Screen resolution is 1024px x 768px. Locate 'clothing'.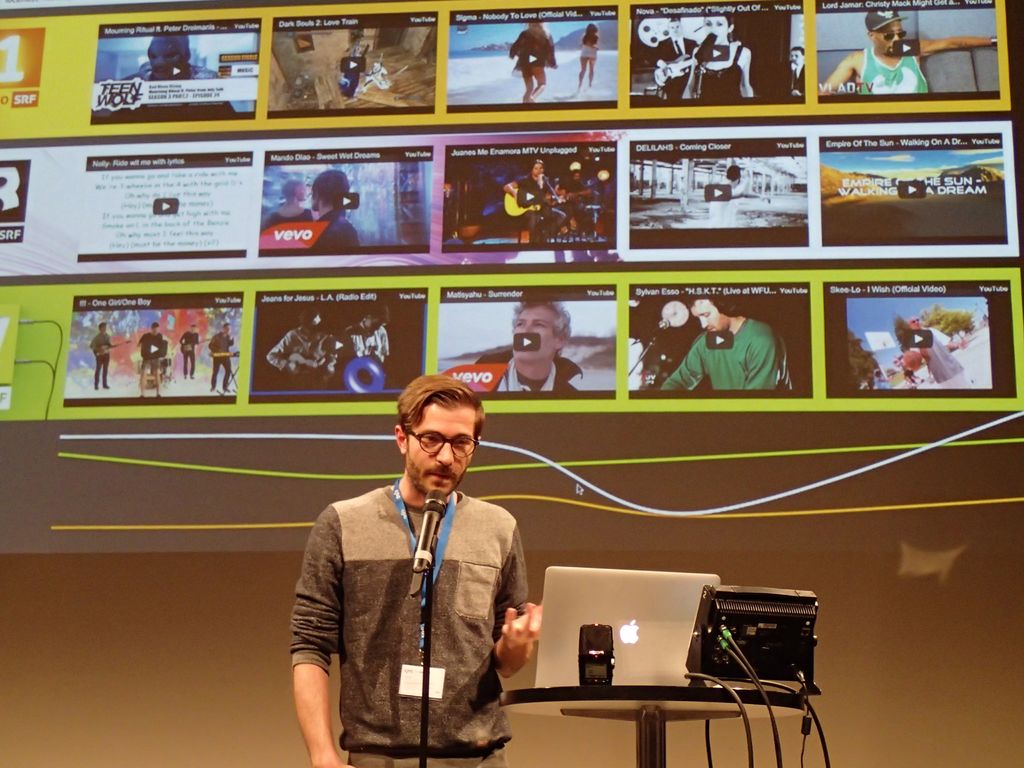
{"left": 520, "top": 45, "right": 546, "bottom": 67}.
